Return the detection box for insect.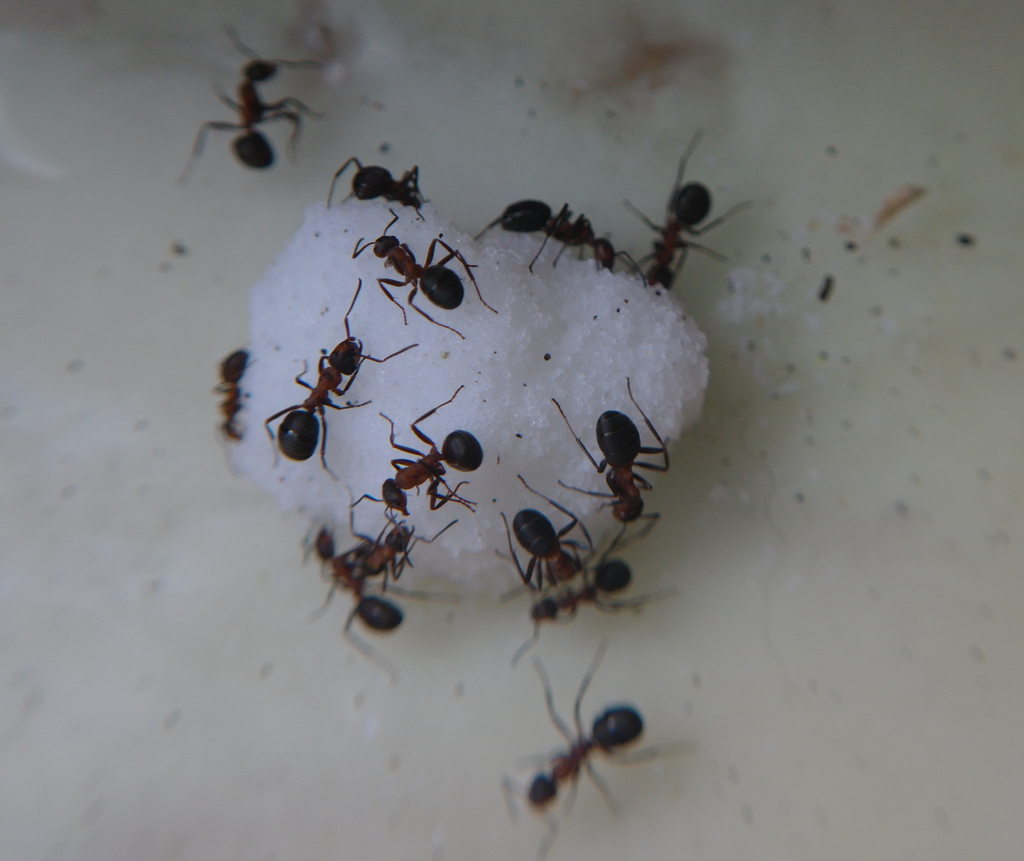
detection(549, 372, 677, 552).
